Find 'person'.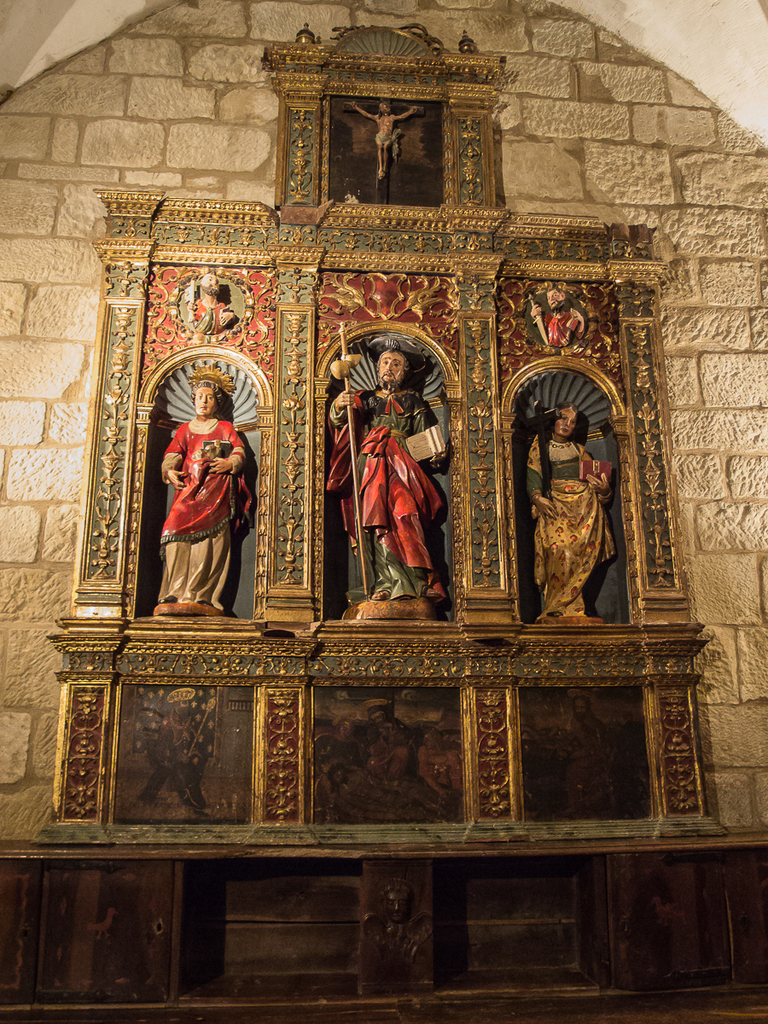
<region>330, 344, 456, 596</region>.
